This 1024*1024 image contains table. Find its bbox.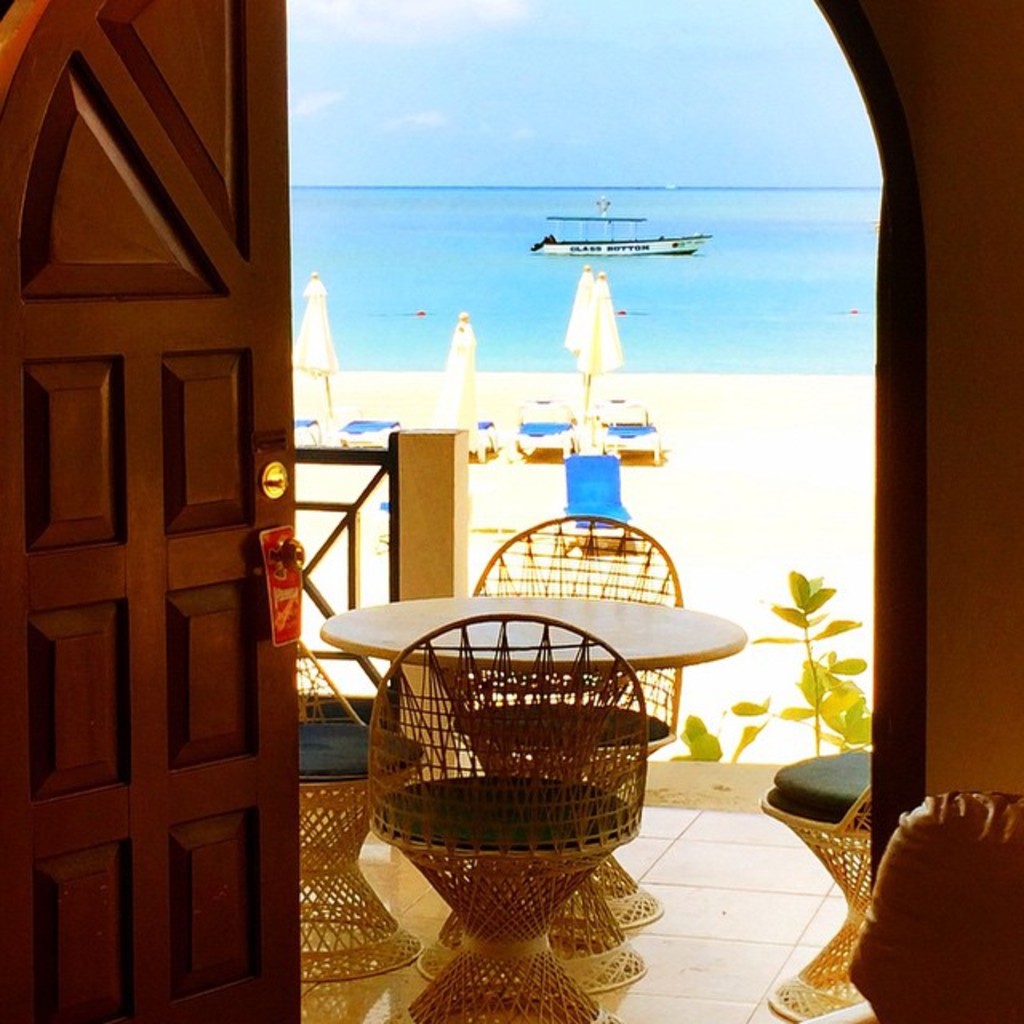
(x1=310, y1=613, x2=730, y2=979).
